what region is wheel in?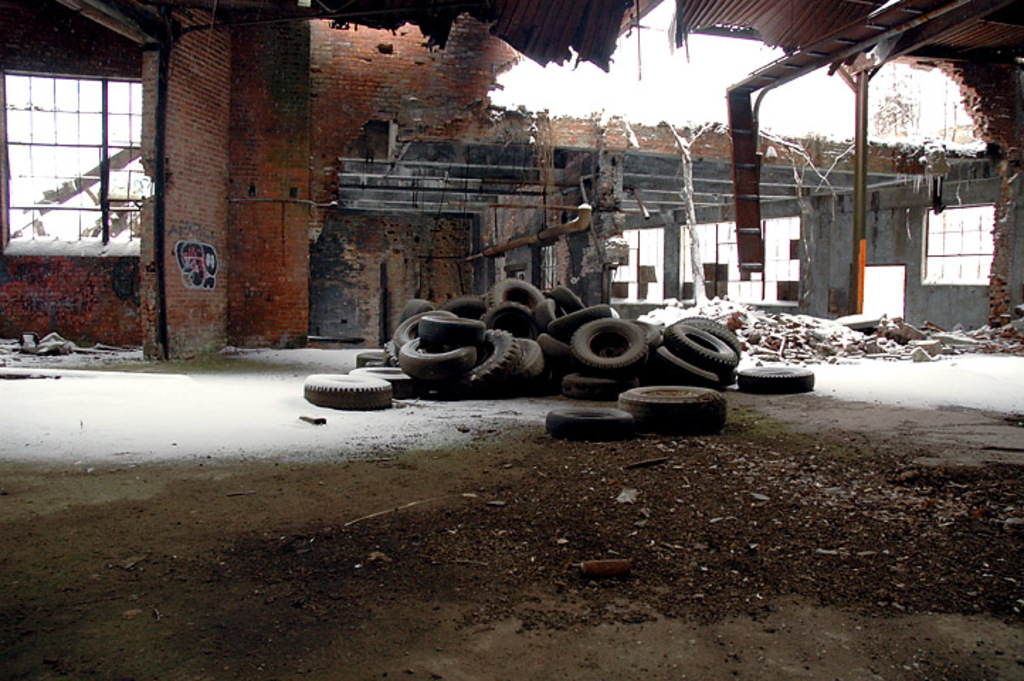
crop(397, 343, 478, 377).
